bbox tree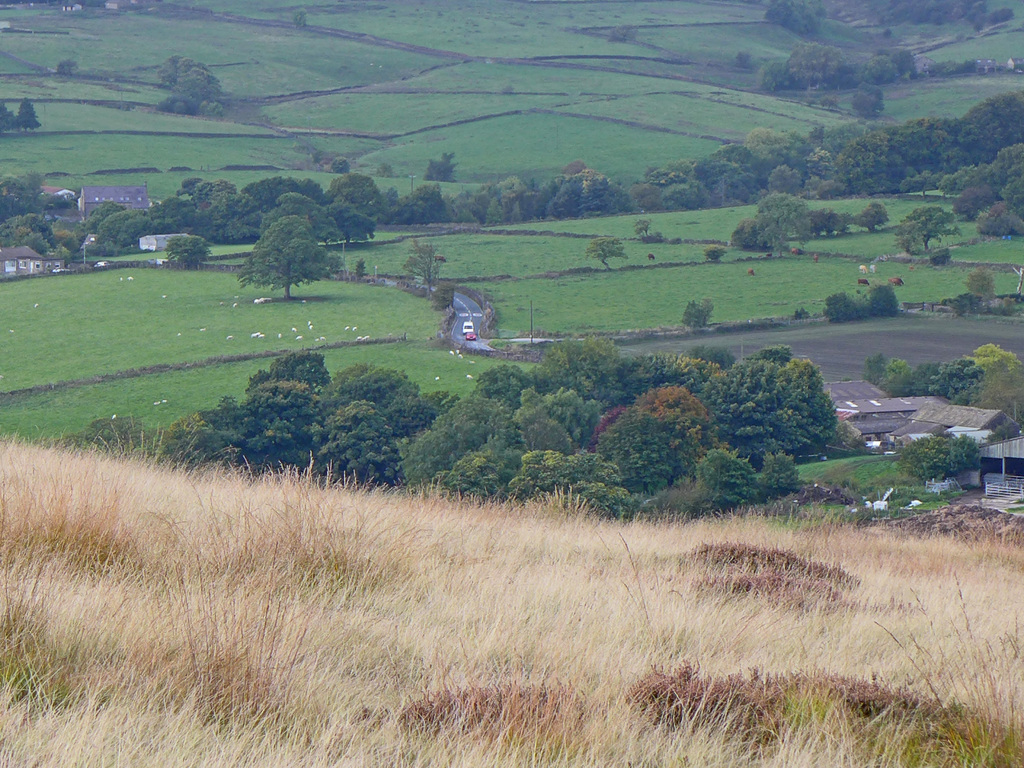
crop(477, 366, 541, 414)
